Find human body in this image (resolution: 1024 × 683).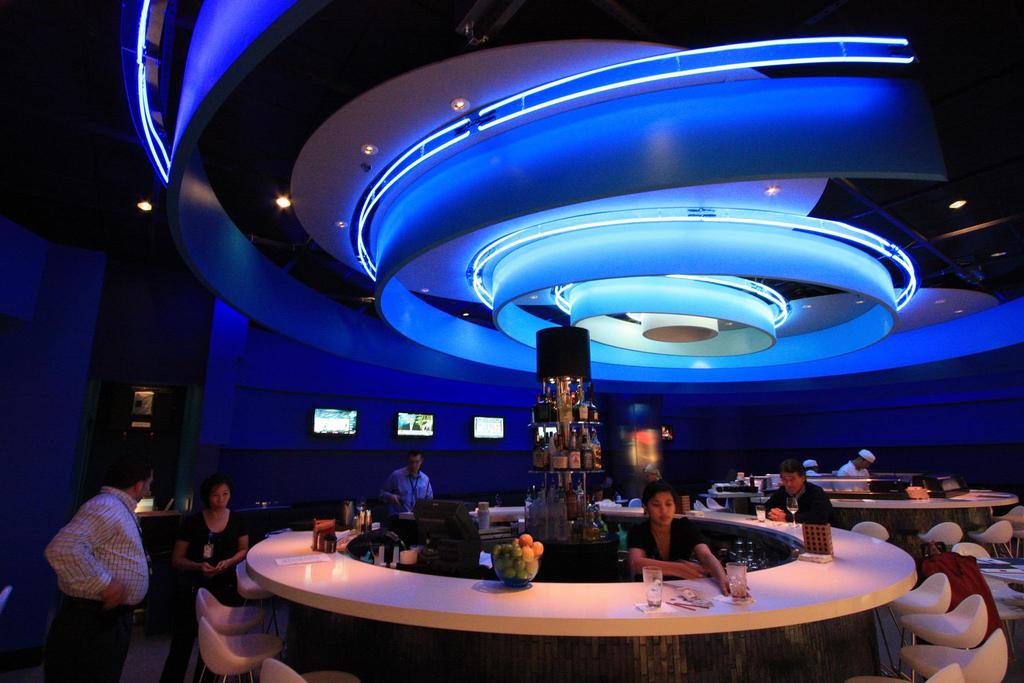
{"left": 633, "top": 481, "right": 728, "bottom": 604}.
